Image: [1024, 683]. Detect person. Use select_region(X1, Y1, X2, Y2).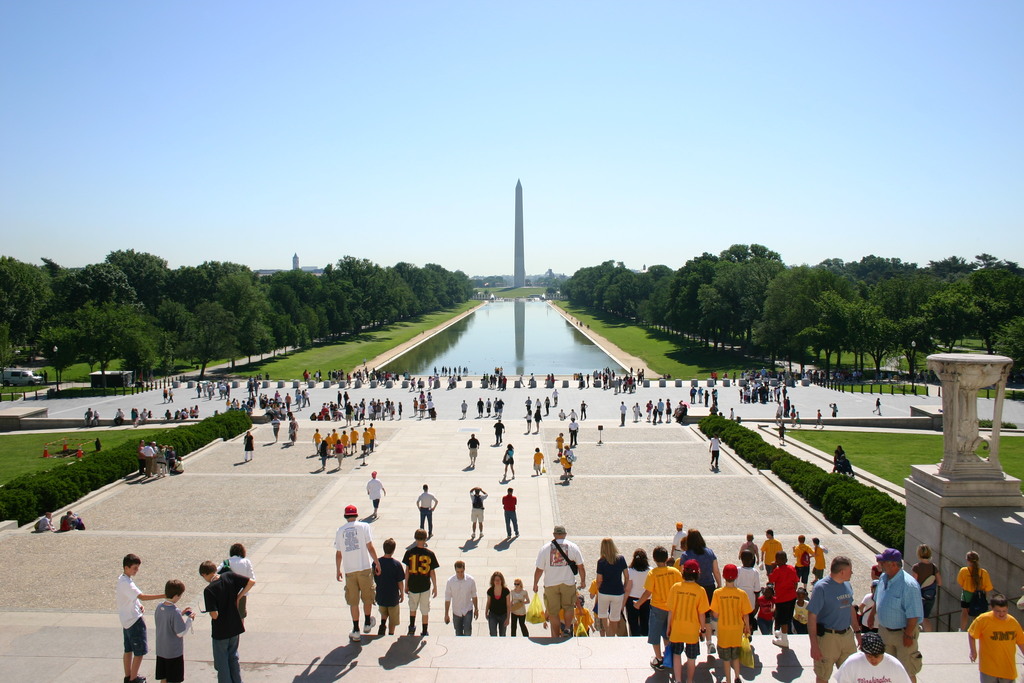
select_region(551, 388, 559, 406).
